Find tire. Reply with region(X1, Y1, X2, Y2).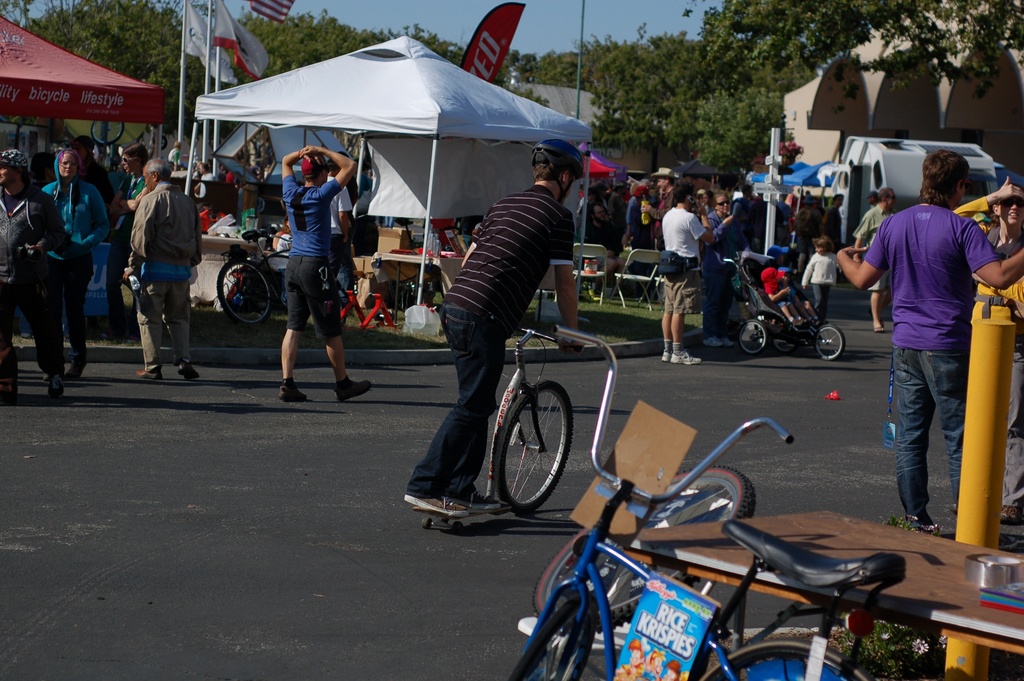
region(810, 325, 846, 365).
